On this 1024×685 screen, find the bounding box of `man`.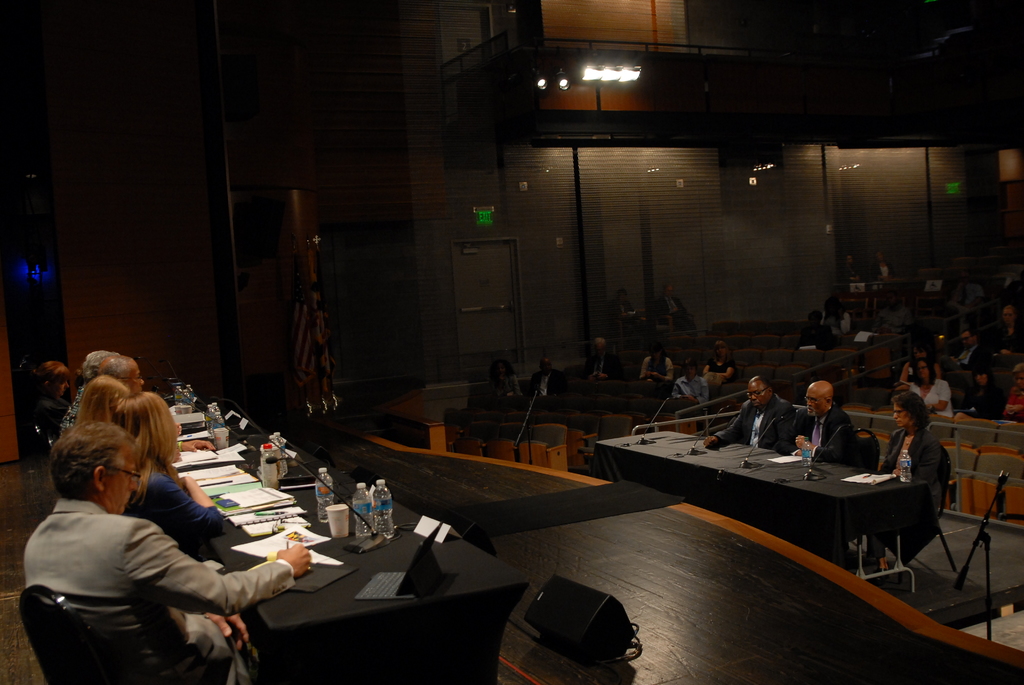
Bounding box: <box>702,373,794,450</box>.
